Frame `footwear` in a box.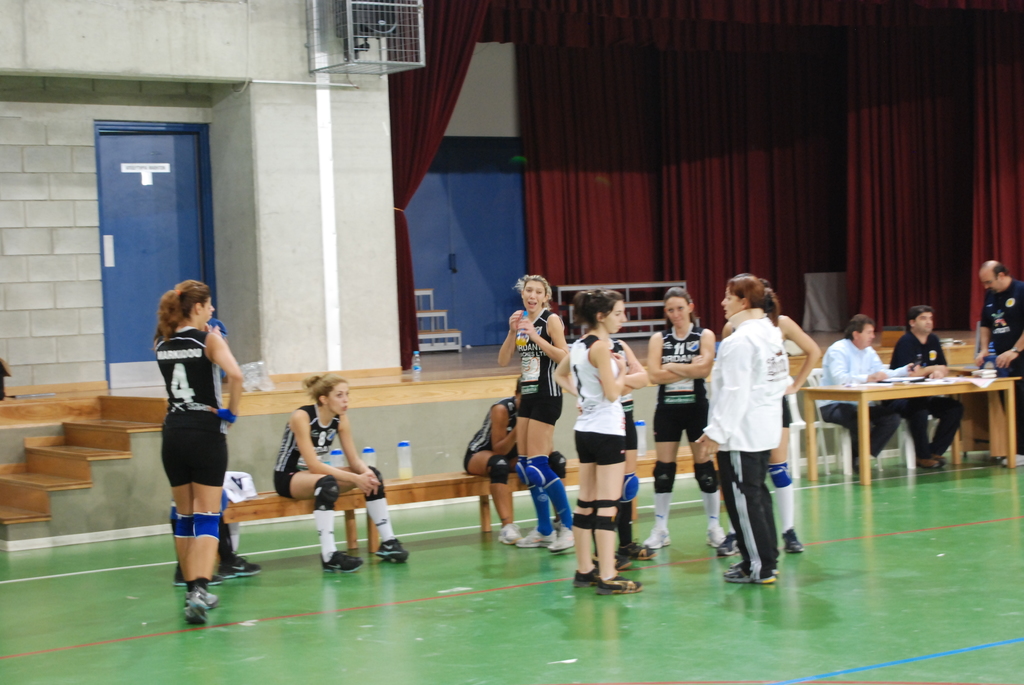
region(618, 547, 653, 560).
